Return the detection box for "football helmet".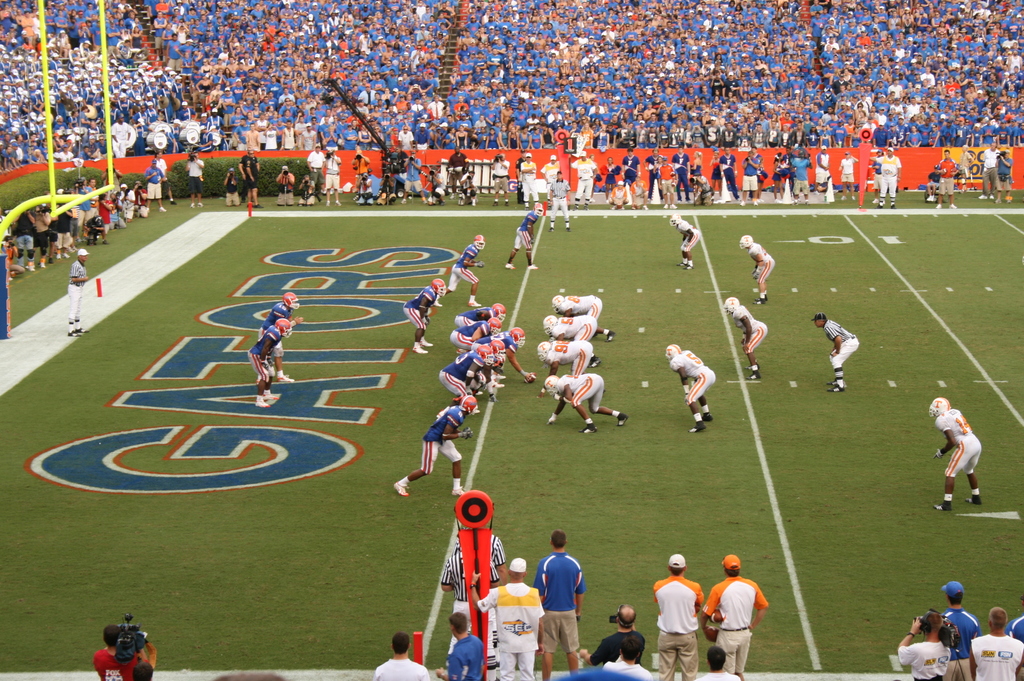
488 337 505 361.
